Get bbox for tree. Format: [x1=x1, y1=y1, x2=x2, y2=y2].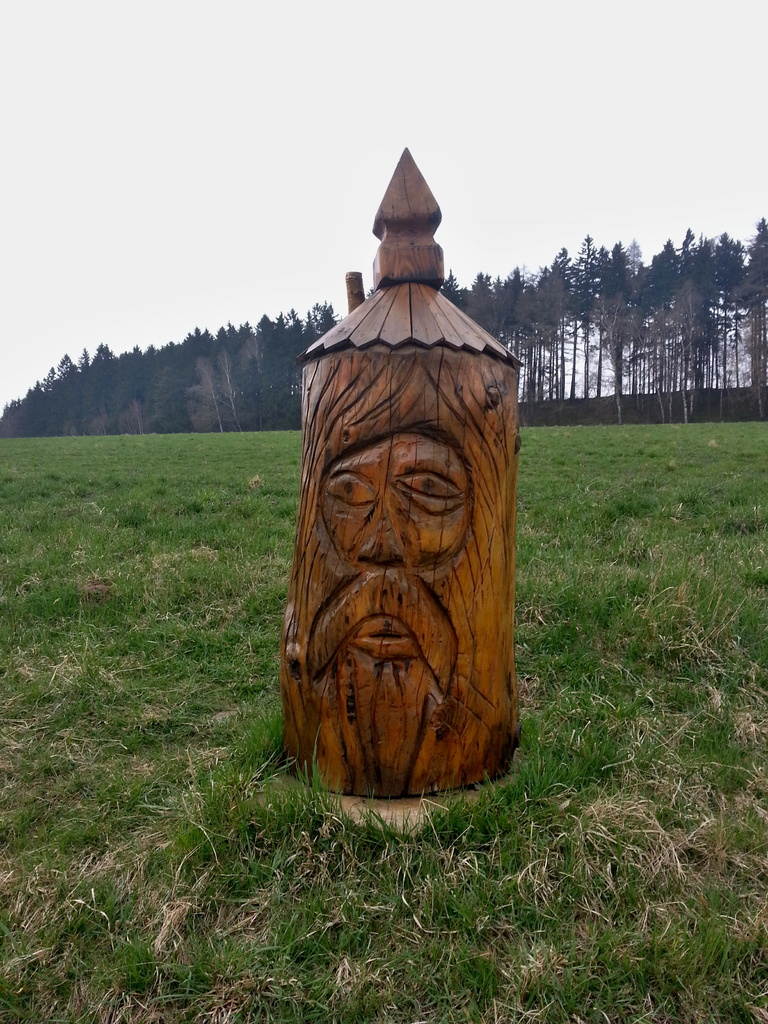
[x1=591, y1=234, x2=654, y2=387].
